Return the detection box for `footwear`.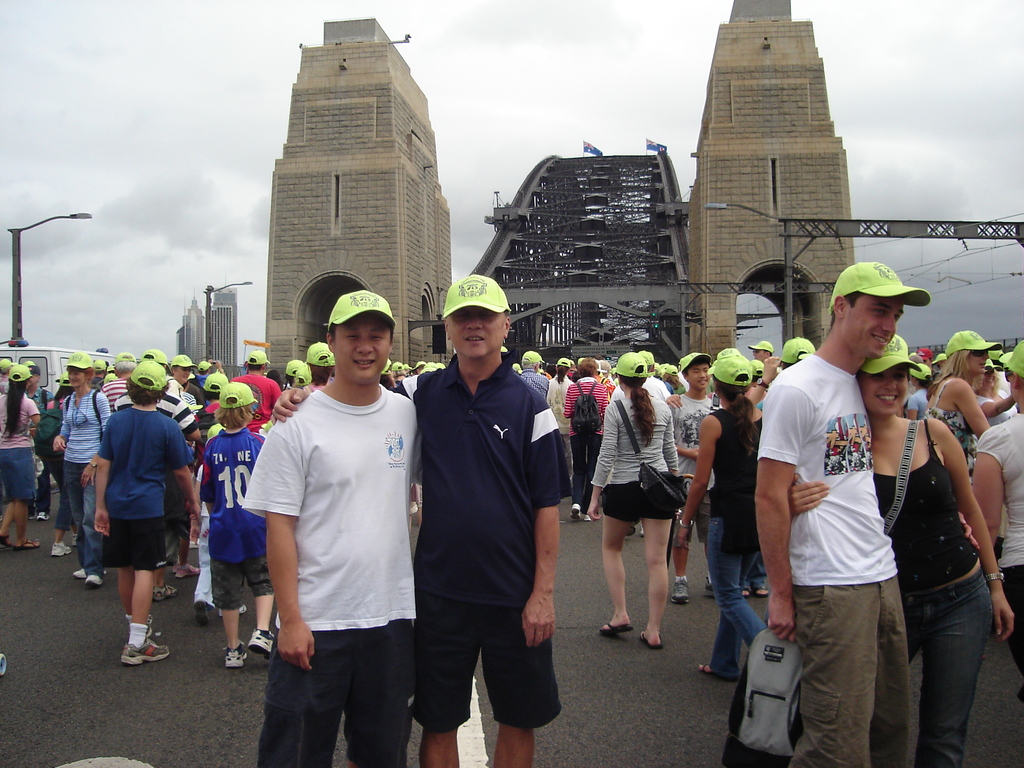
[left=694, top=655, right=729, bottom=678].
